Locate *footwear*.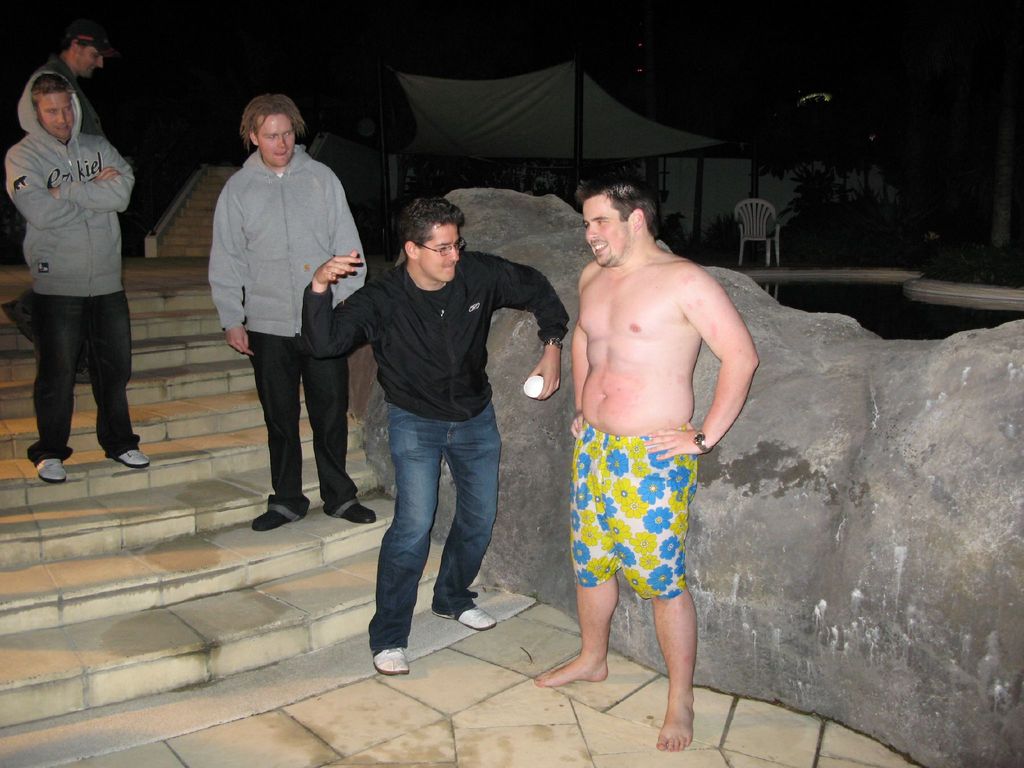
Bounding box: 433, 604, 499, 632.
